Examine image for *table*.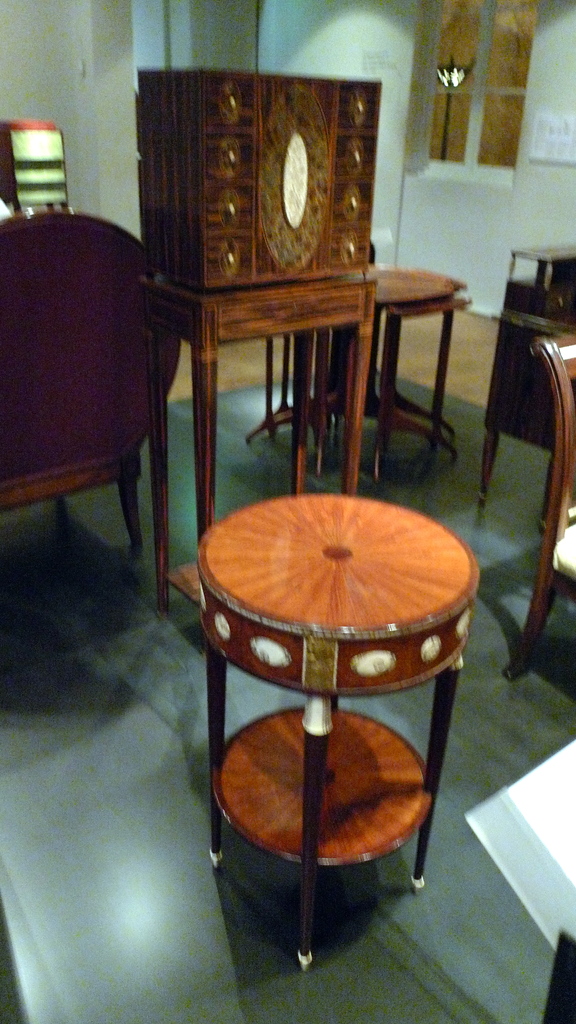
Examination result: detection(189, 480, 481, 966).
